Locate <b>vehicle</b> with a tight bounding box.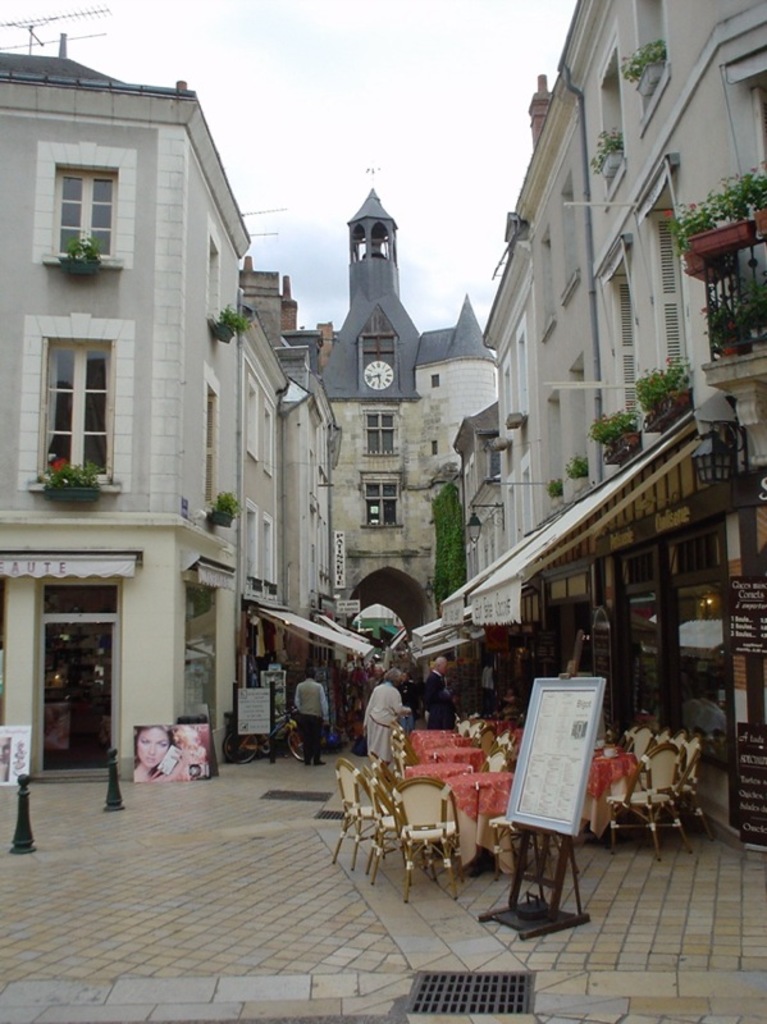
left=348, top=717, right=378, bottom=758.
